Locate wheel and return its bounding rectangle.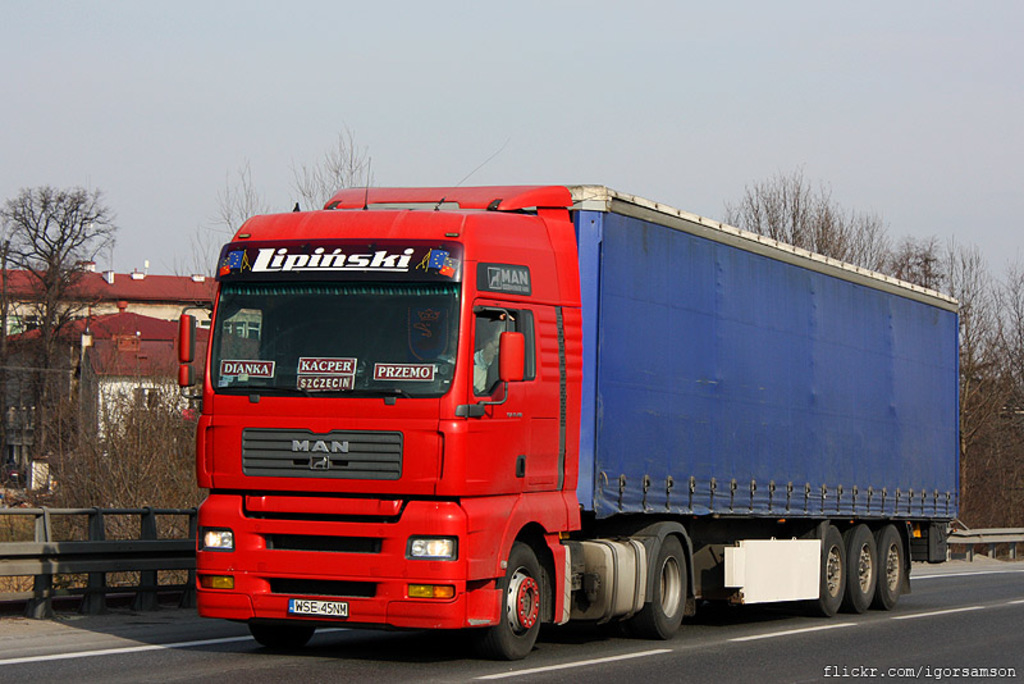
box(814, 524, 846, 616).
